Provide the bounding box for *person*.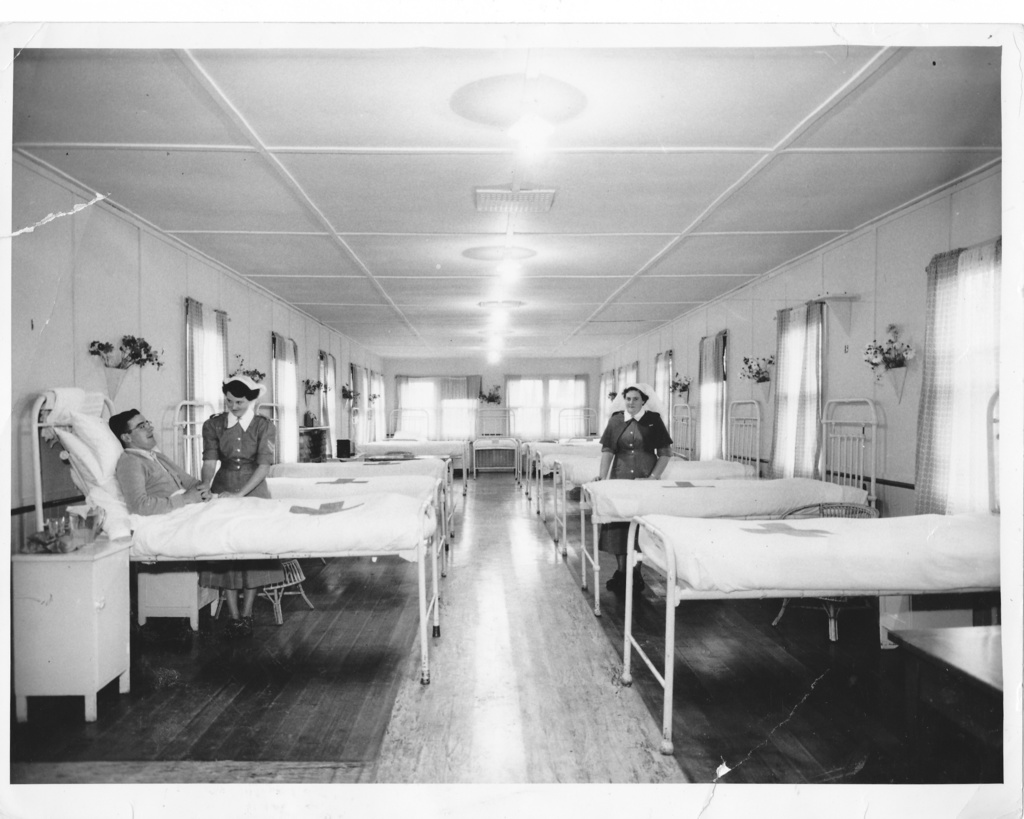
191,372,285,637.
